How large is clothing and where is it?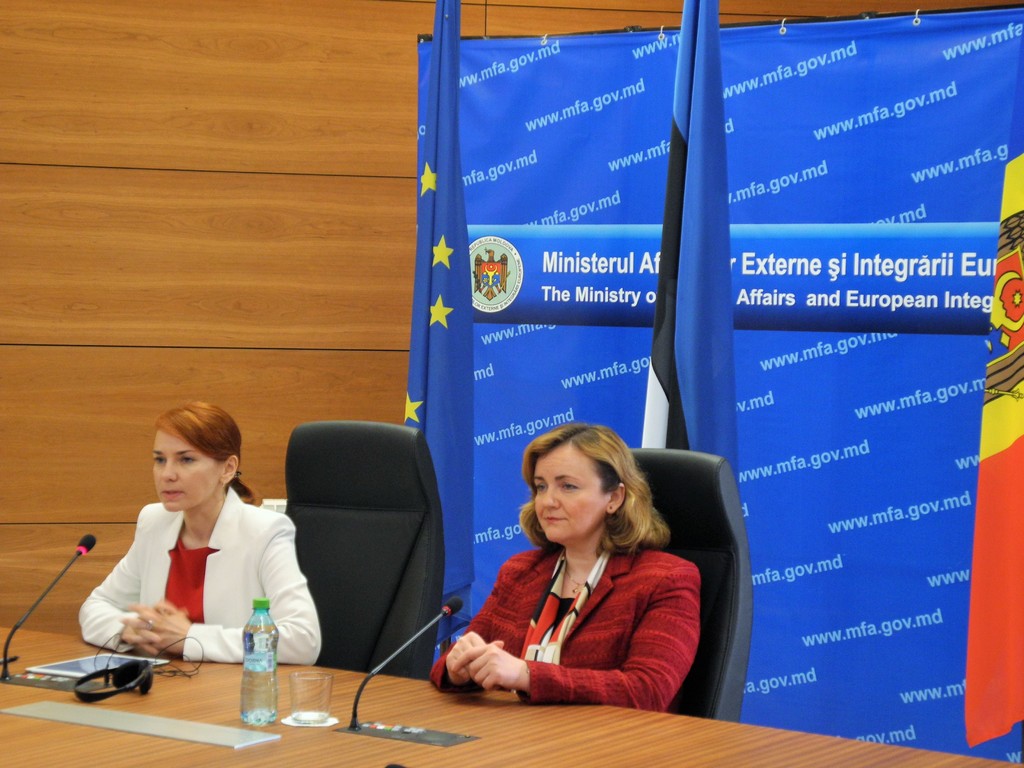
Bounding box: detection(77, 490, 315, 671).
